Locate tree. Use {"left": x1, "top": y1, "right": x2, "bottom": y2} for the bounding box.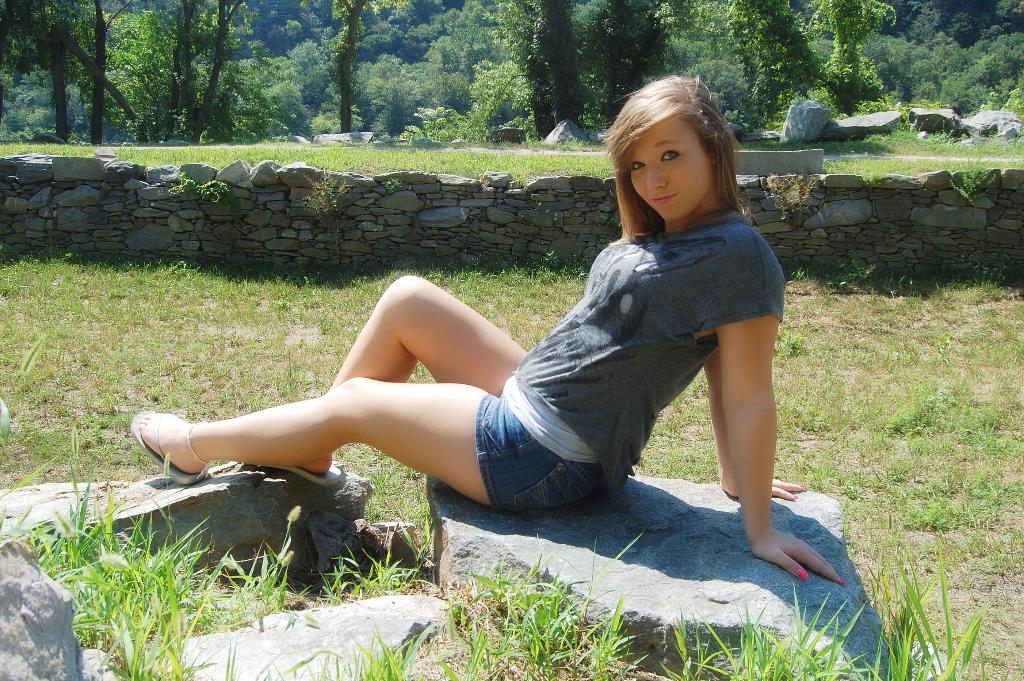
{"left": 168, "top": 0, "right": 252, "bottom": 148}.
